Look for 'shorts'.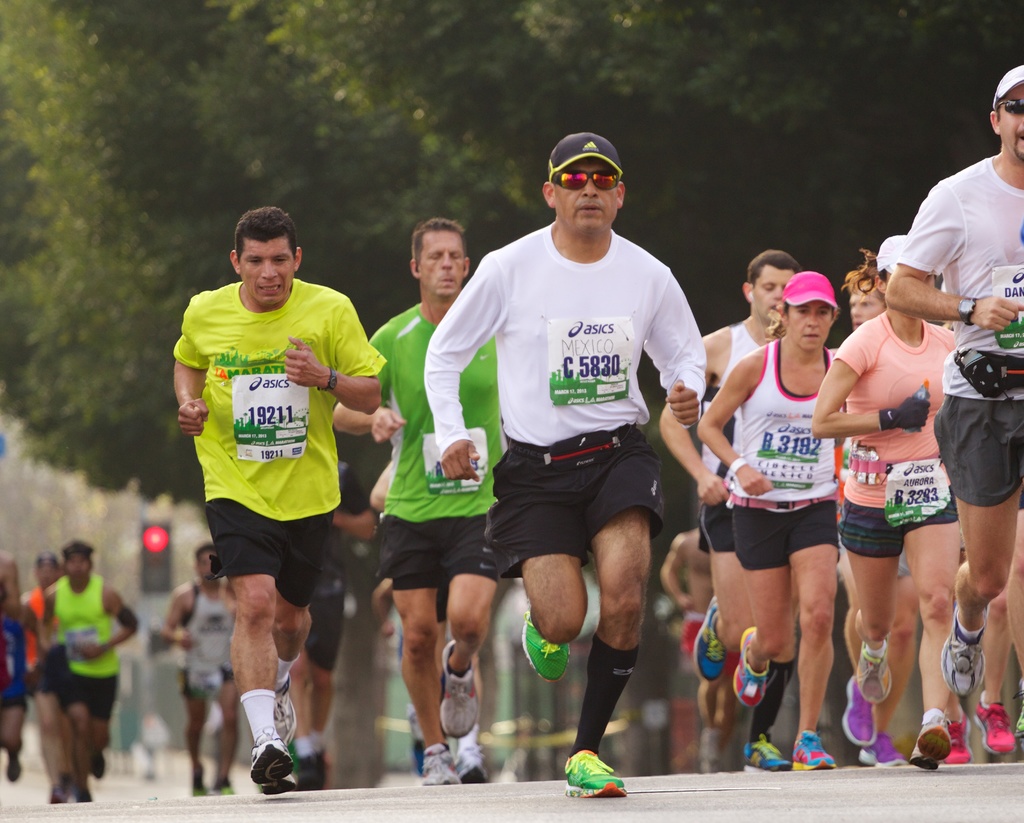
Found: bbox=(681, 609, 740, 684).
